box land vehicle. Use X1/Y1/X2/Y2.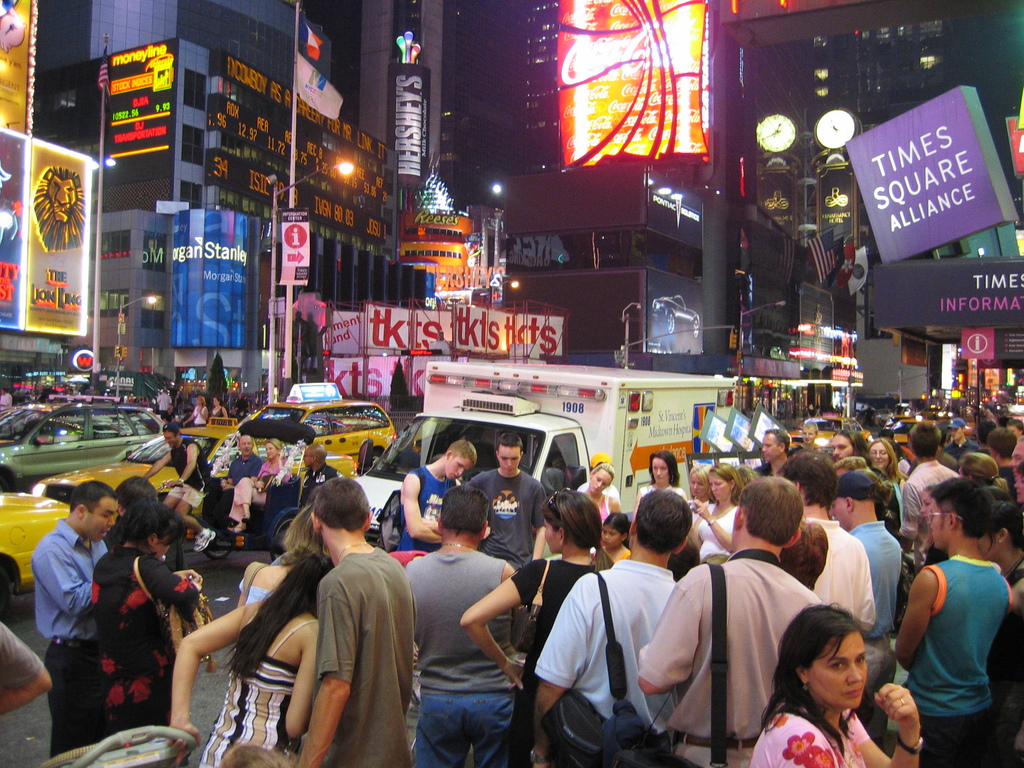
897/417/939/449.
